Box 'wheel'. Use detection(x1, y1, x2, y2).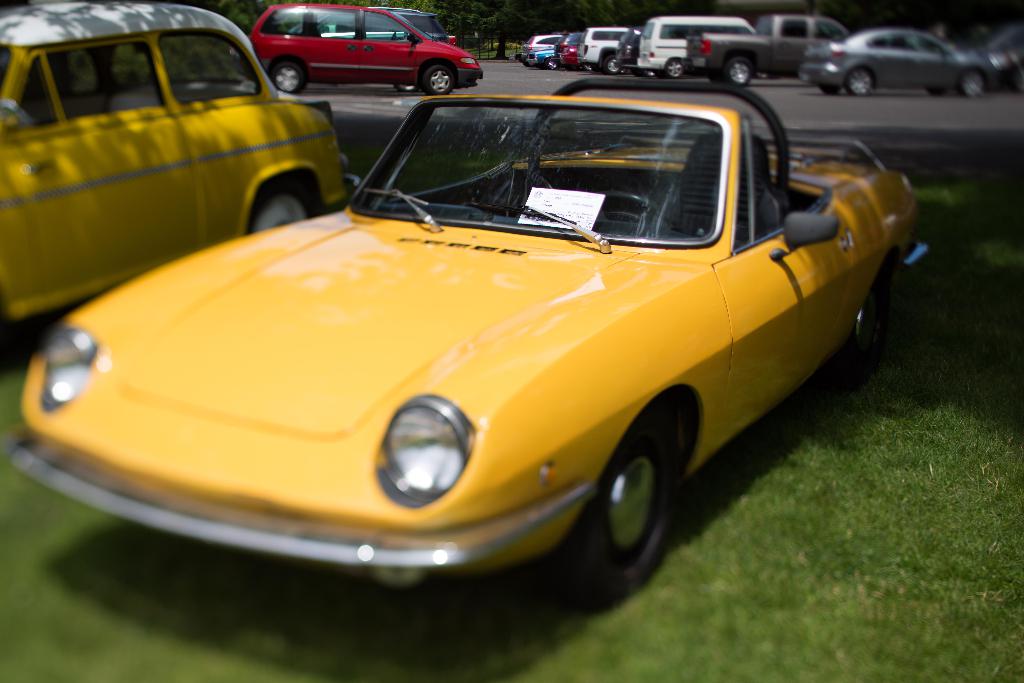
detection(665, 62, 685, 76).
